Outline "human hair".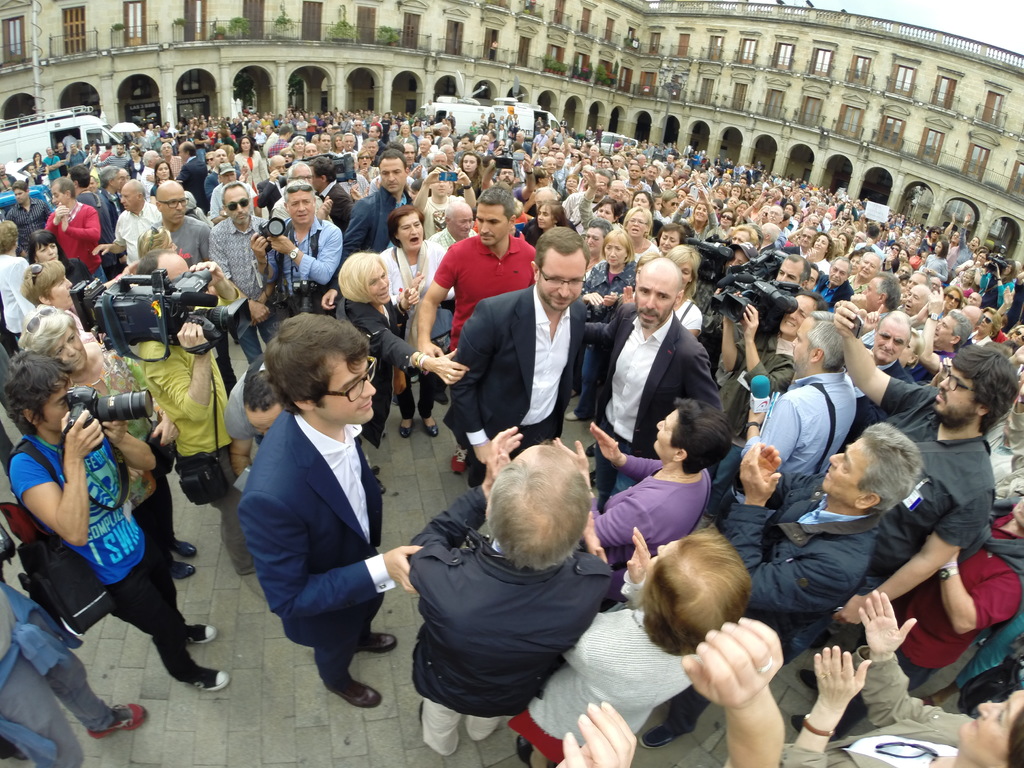
Outline: select_region(531, 225, 589, 281).
